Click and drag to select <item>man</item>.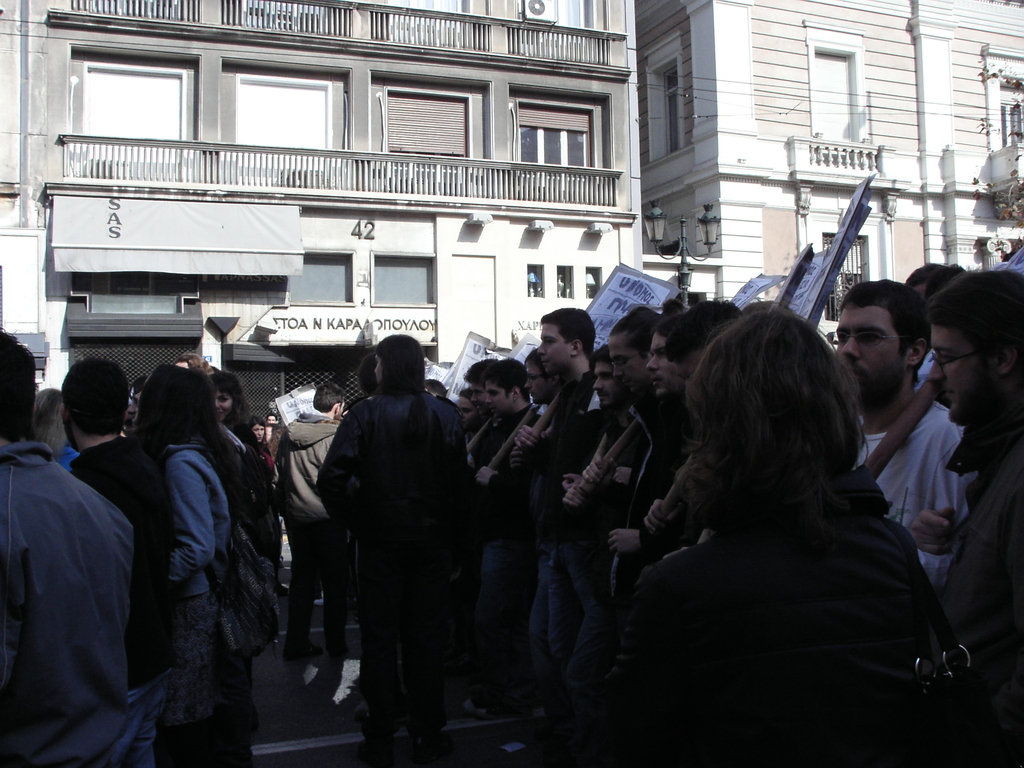
Selection: <region>936, 249, 1023, 758</region>.
